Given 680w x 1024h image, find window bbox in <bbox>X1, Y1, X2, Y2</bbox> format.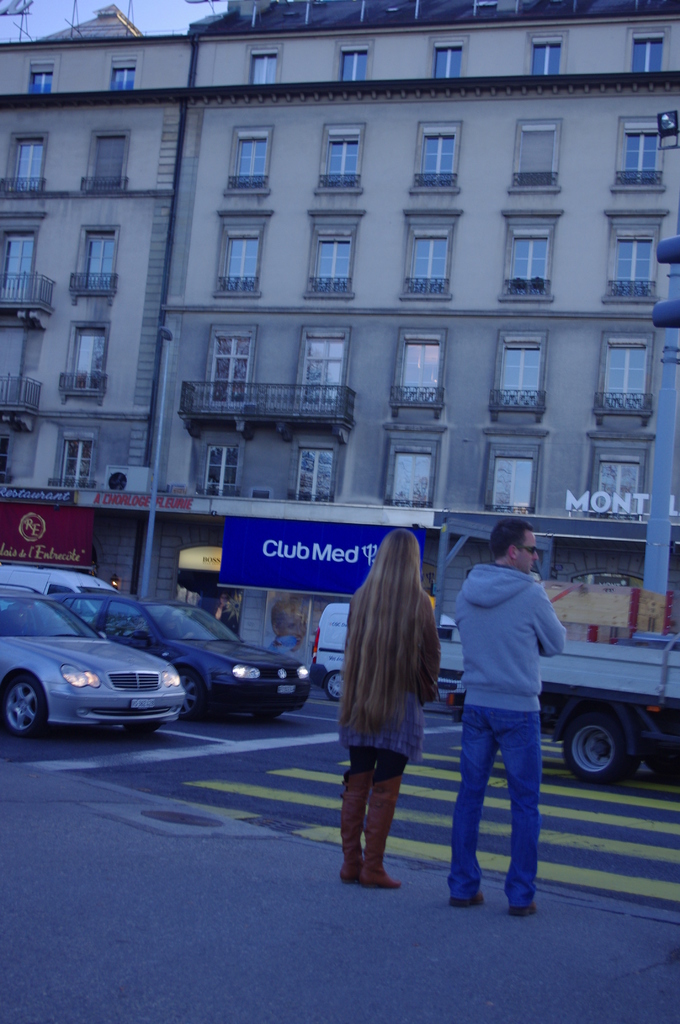
<bbox>600, 328, 652, 426</bbox>.
